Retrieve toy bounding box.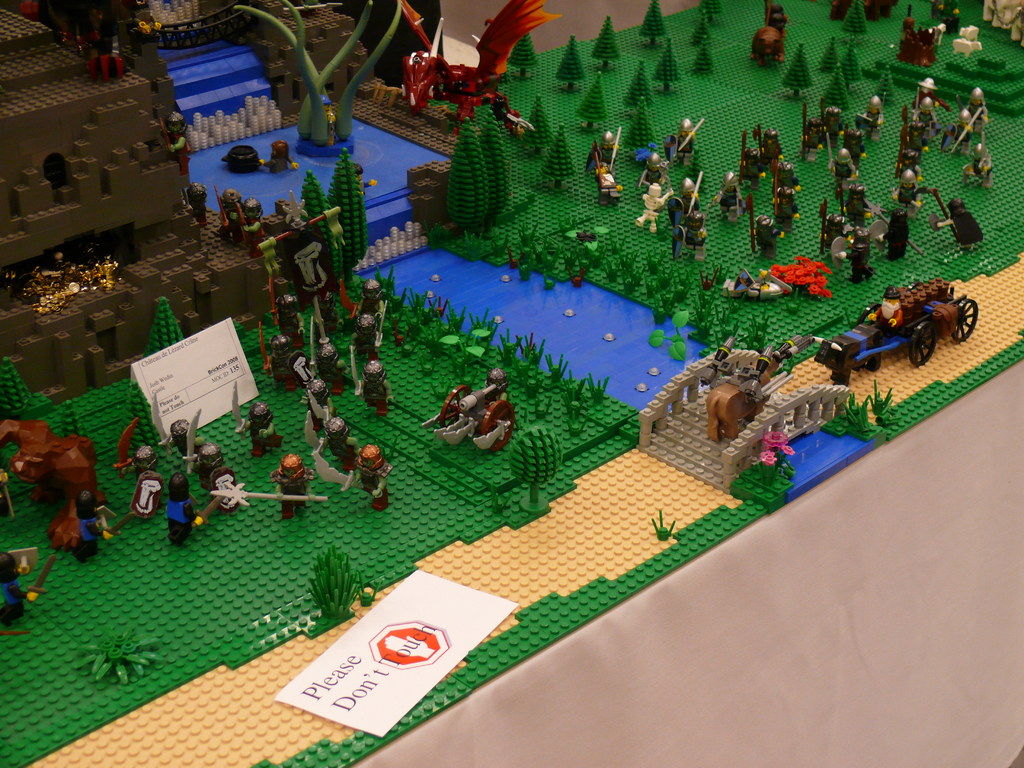
Bounding box: Rect(774, 150, 804, 220).
